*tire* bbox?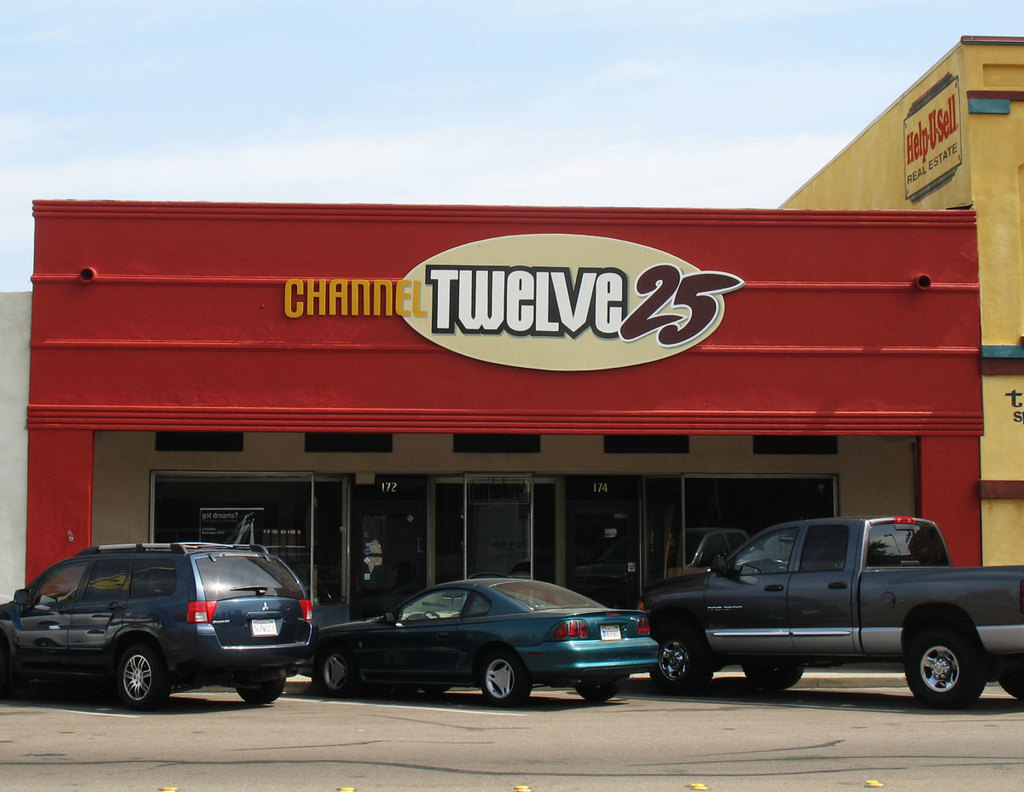
(x1=571, y1=677, x2=622, y2=704)
